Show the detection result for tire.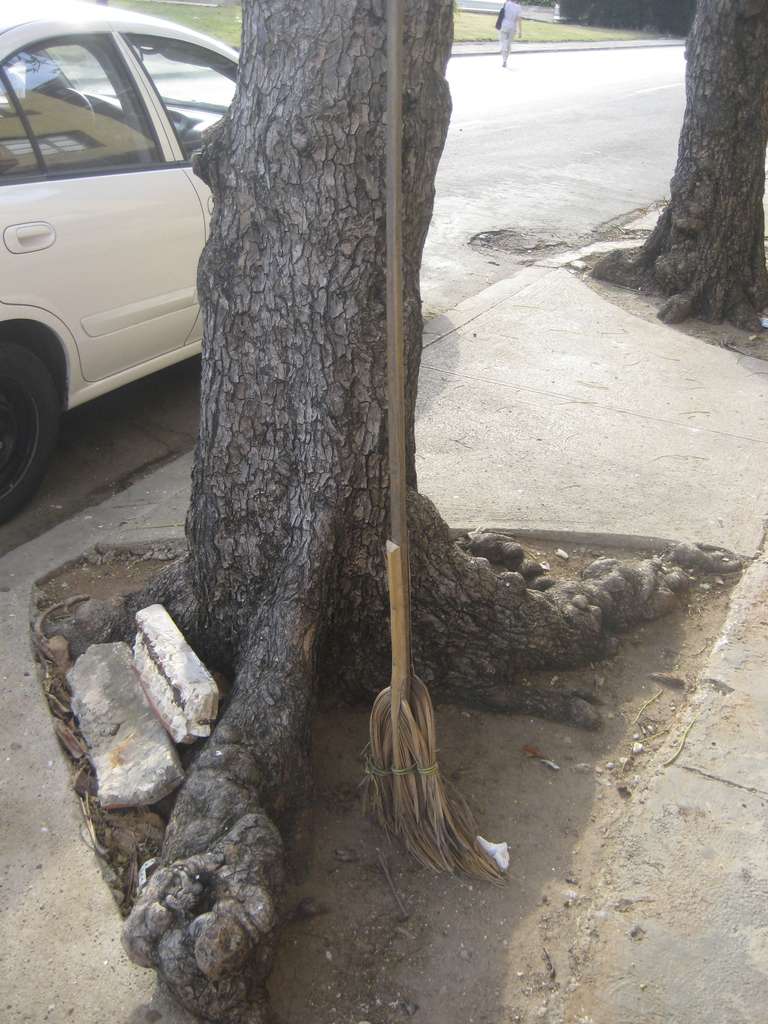
l=0, t=319, r=58, b=516.
